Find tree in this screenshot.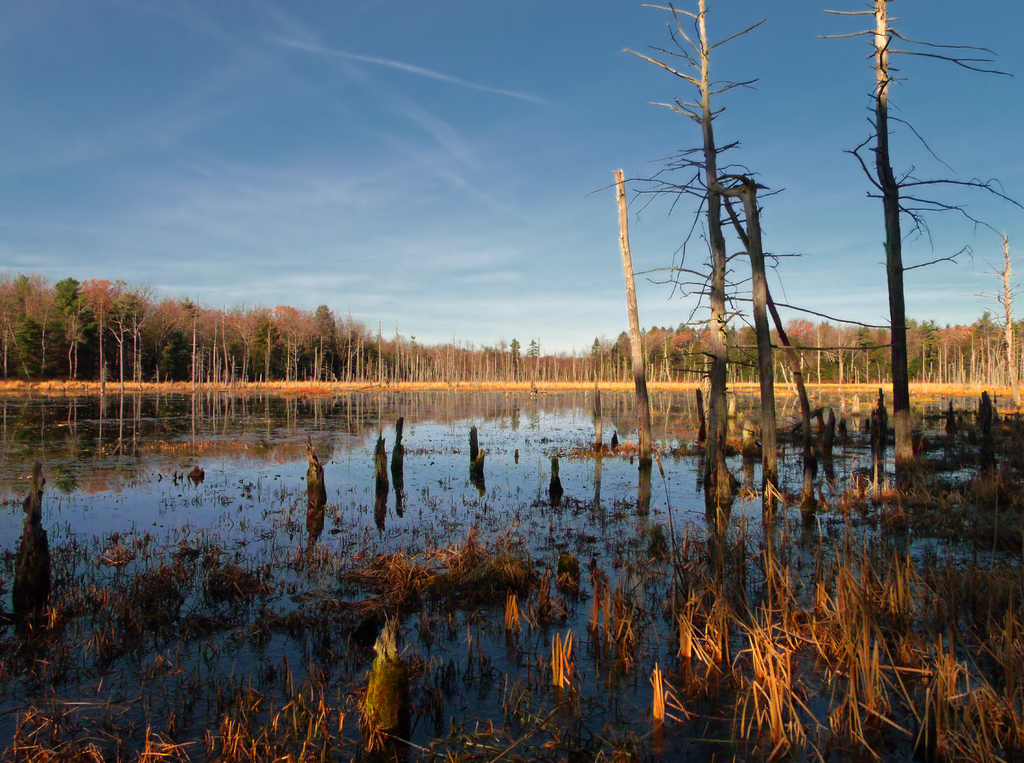
The bounding box for tree is BBox(614, 0, 774, 513).
